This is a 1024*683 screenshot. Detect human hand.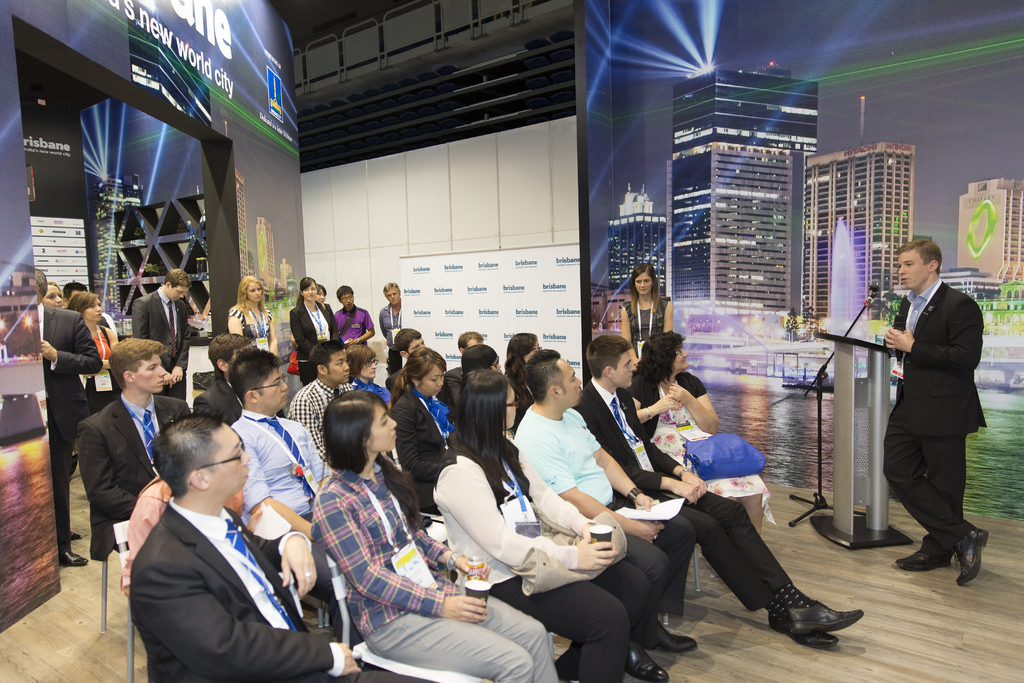
<region>283, 538, 316, 598</region>.
